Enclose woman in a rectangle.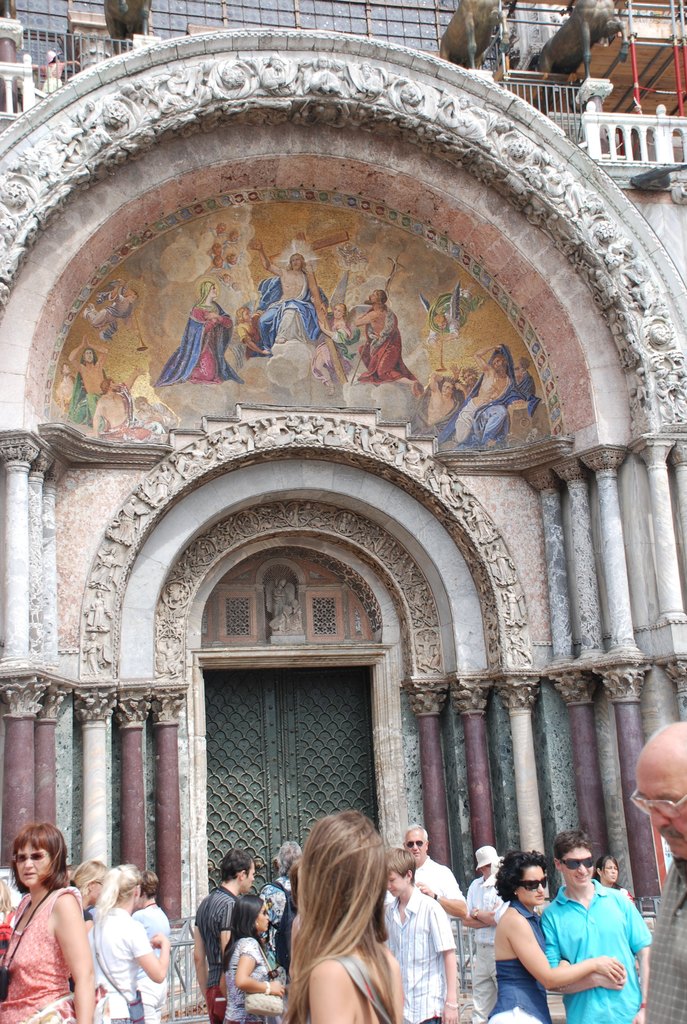
x1=591, y1=852, x2=633, y2=901.
